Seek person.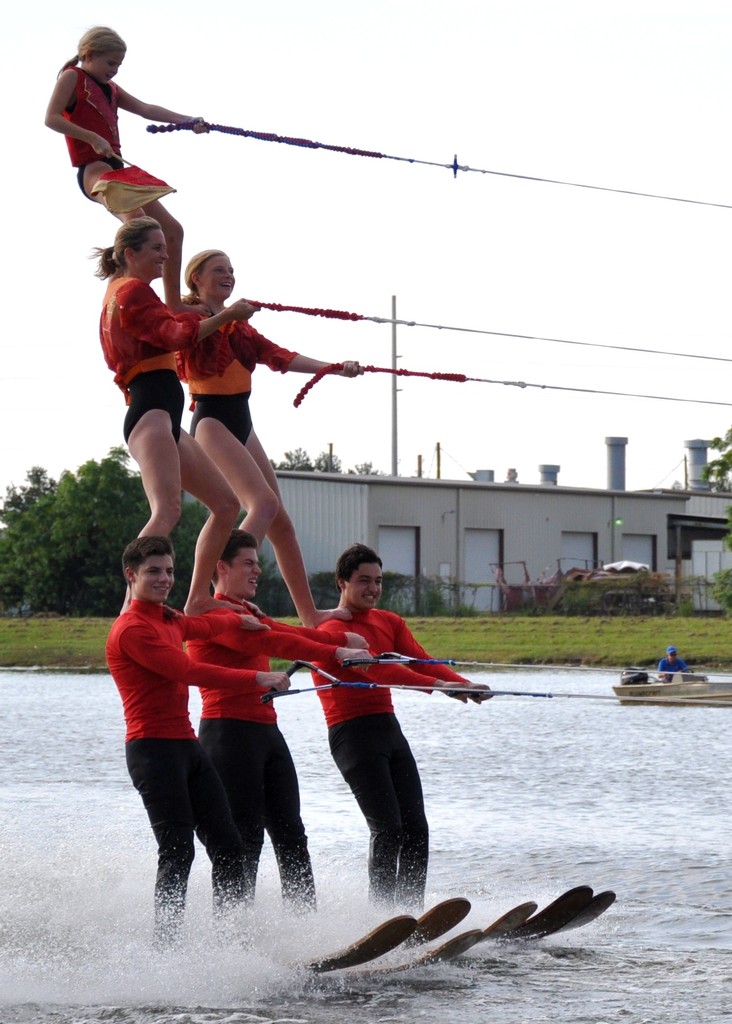
locate(99, 531, 288, 949).
